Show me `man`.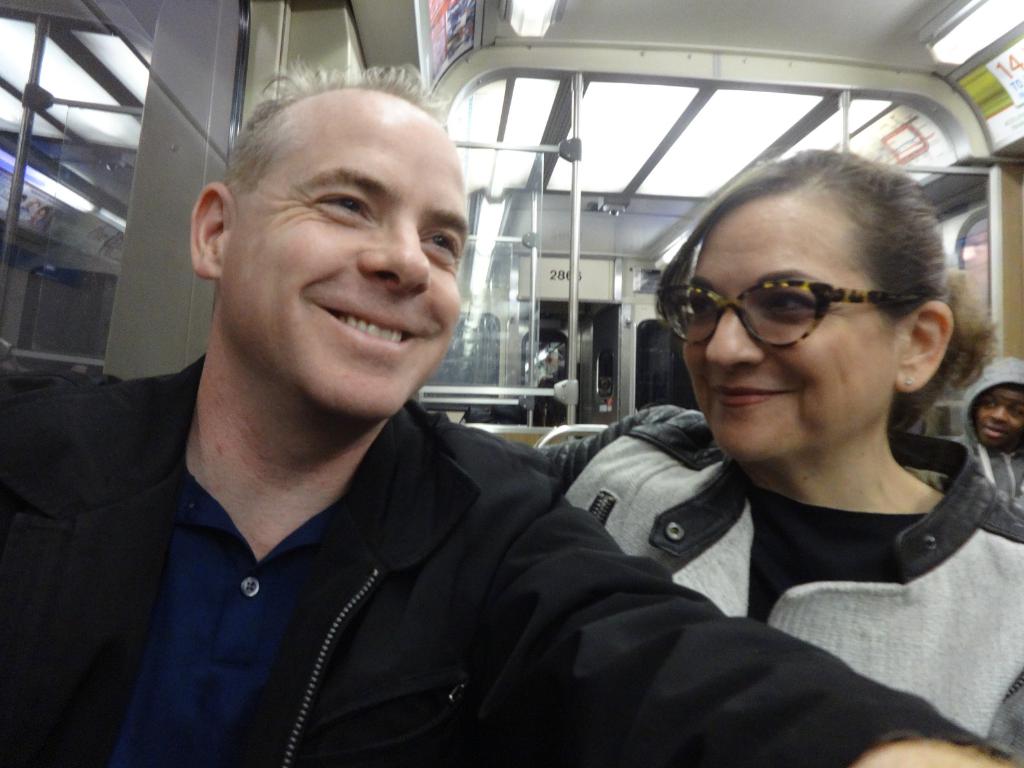
`man` is here: [left=3, top=54, right=1023, bottom=767].
